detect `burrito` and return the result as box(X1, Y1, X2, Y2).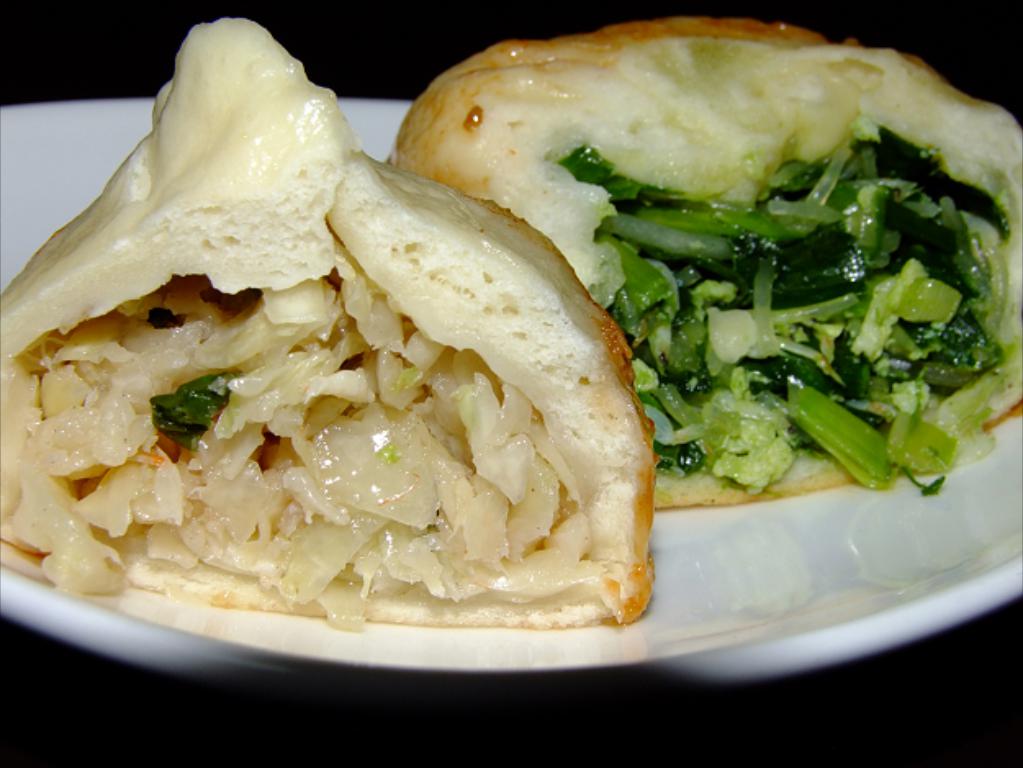
box(0, 16, 660, 632).
